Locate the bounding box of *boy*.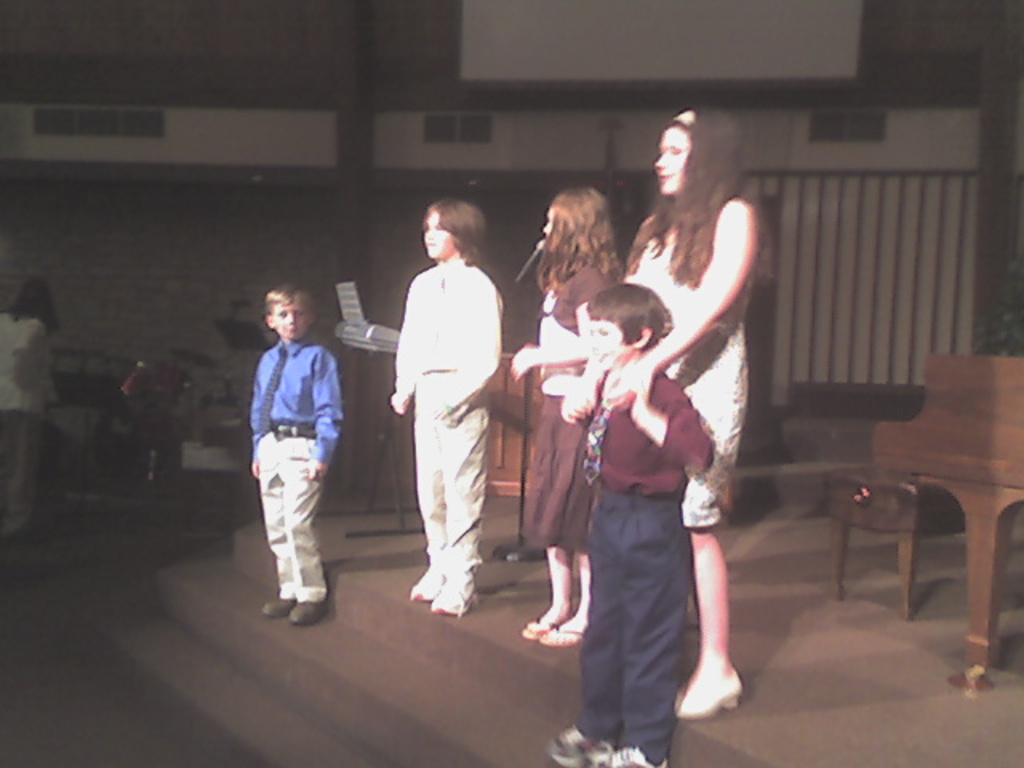
Bounding box: left=240, top=278, right=360, bottom=630.
